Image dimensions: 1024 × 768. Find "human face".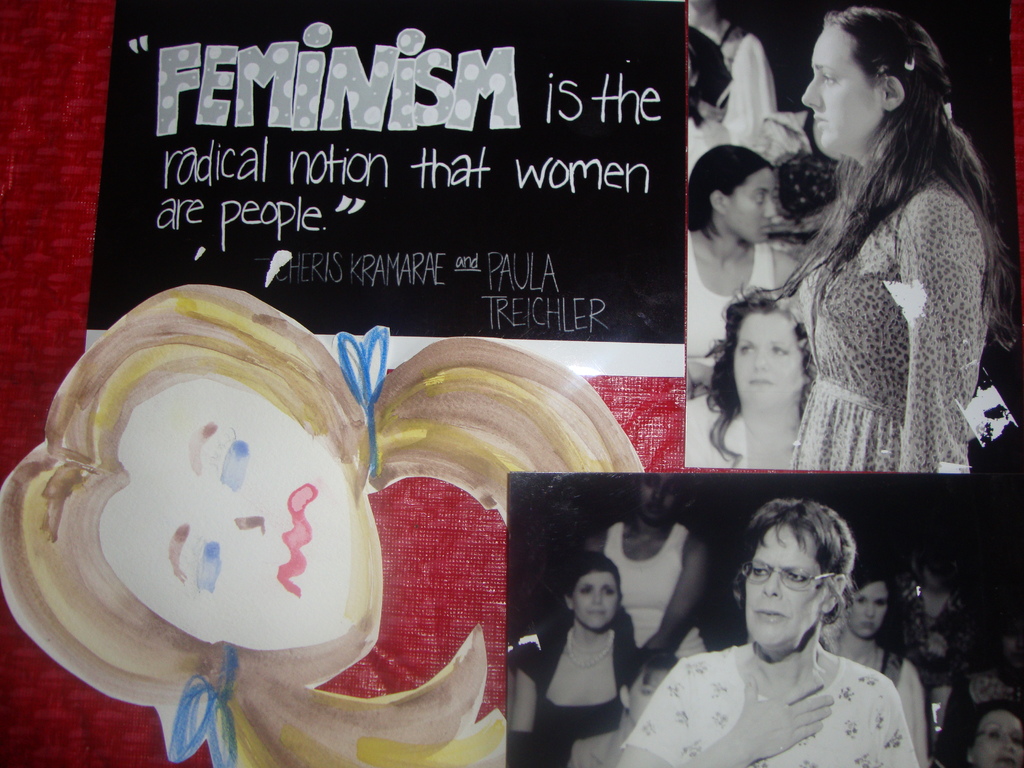
744,519,823,639.
